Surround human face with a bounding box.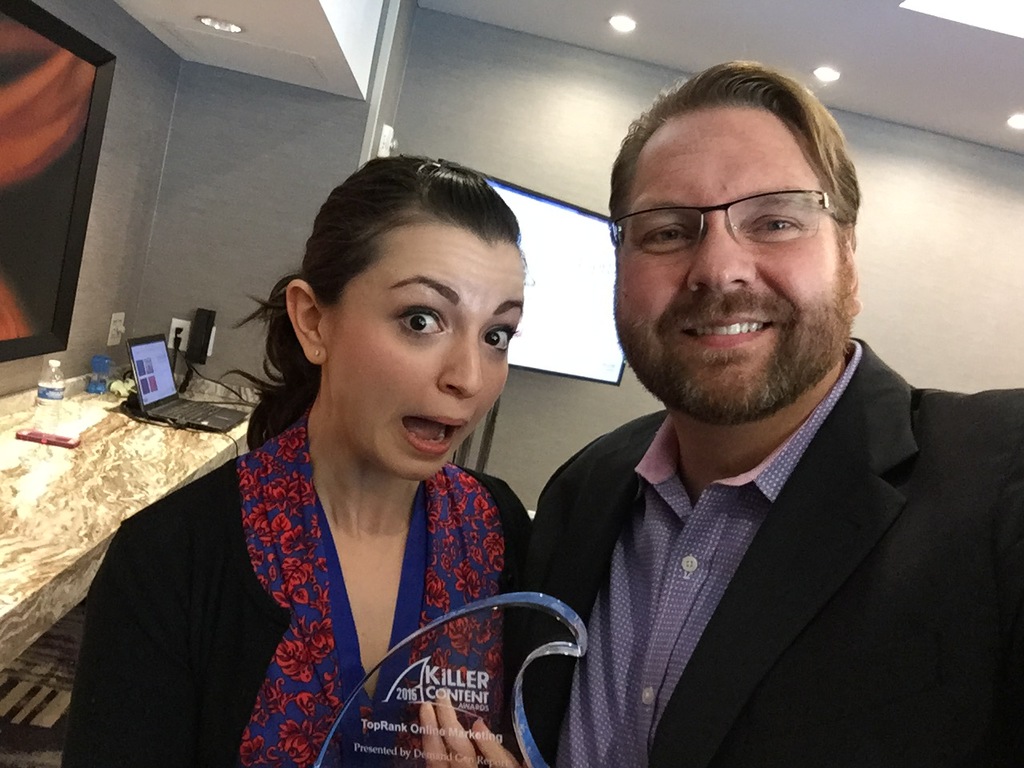
(615, 106, 858, 422).
